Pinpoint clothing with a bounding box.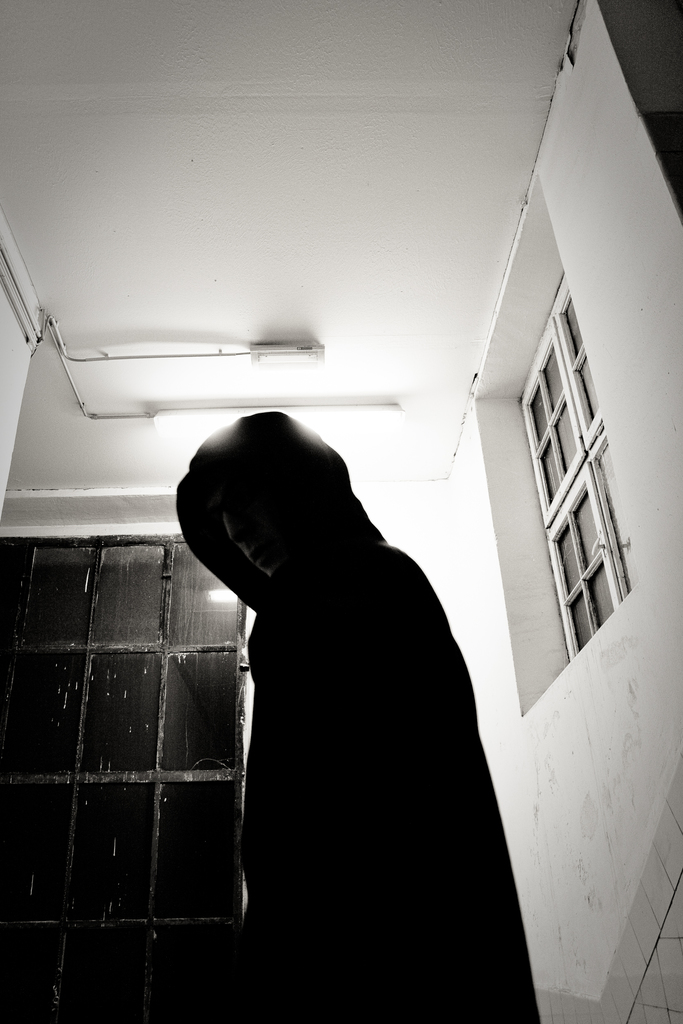
left=170, top=406, right=545, bottom=1021.
